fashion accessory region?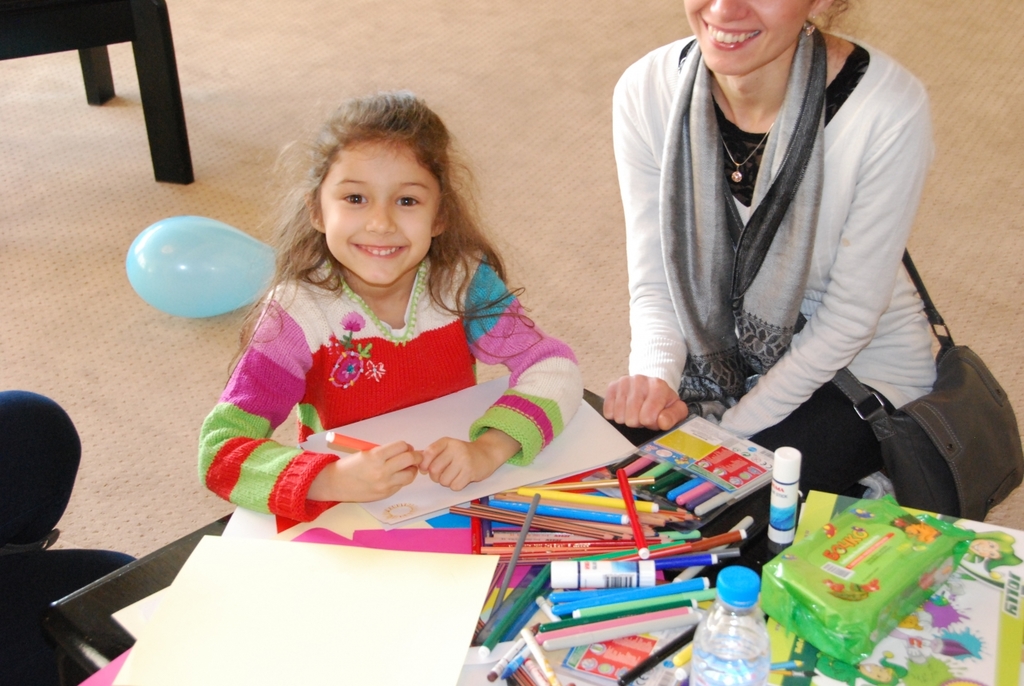
809/18/815/34
